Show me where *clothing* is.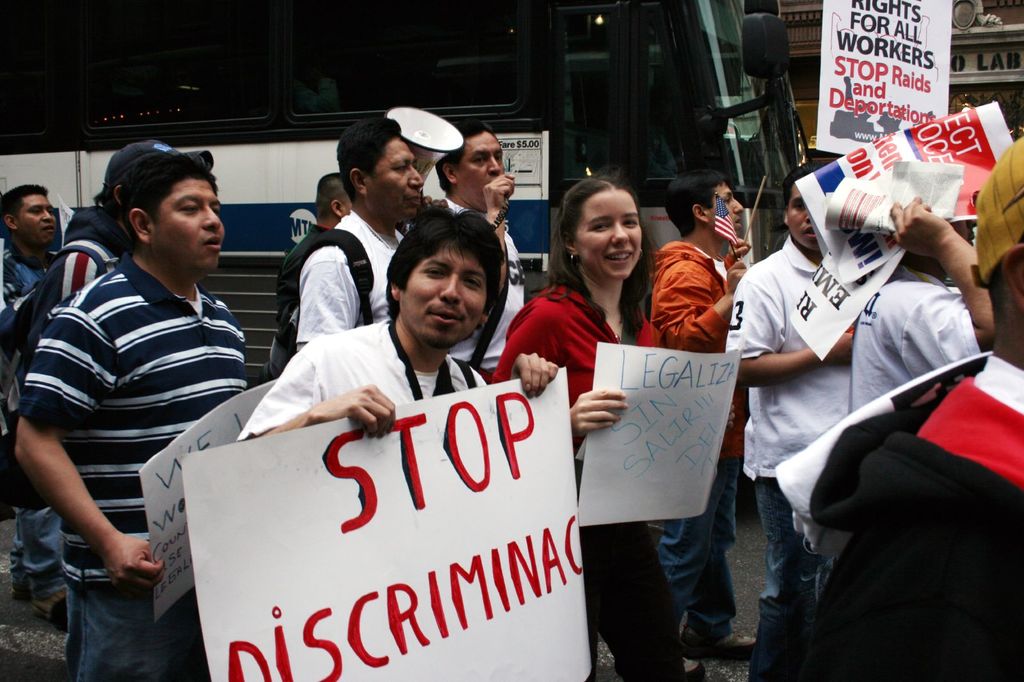
*clothing* is at <bbox>639, 230, 774, 638</bbox>.
